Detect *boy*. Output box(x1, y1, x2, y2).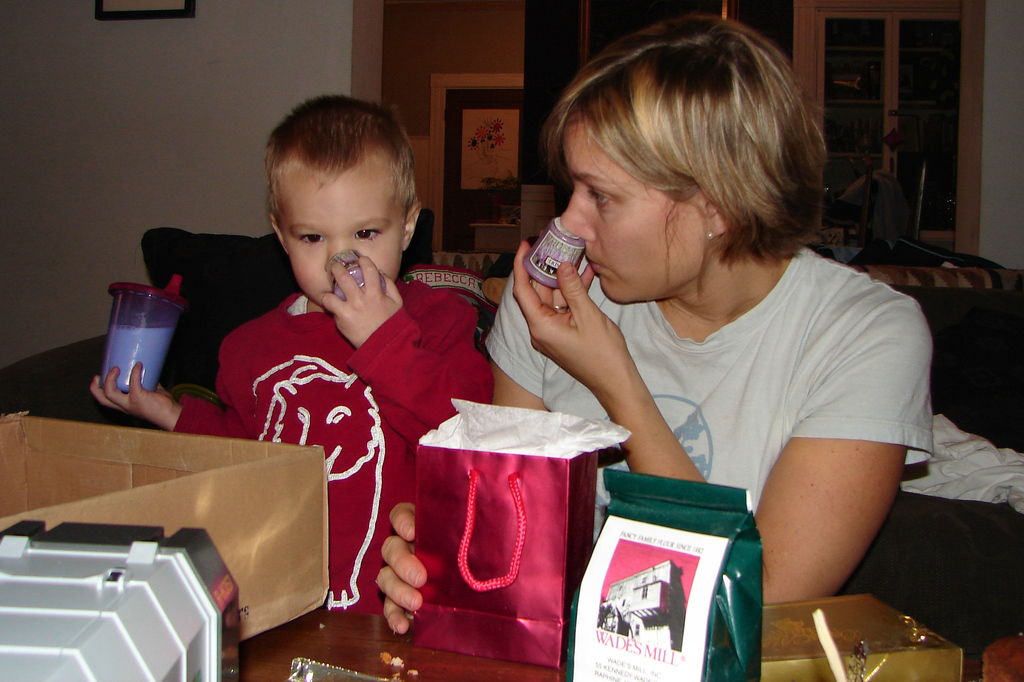
box(138, 118, 508, 604).
